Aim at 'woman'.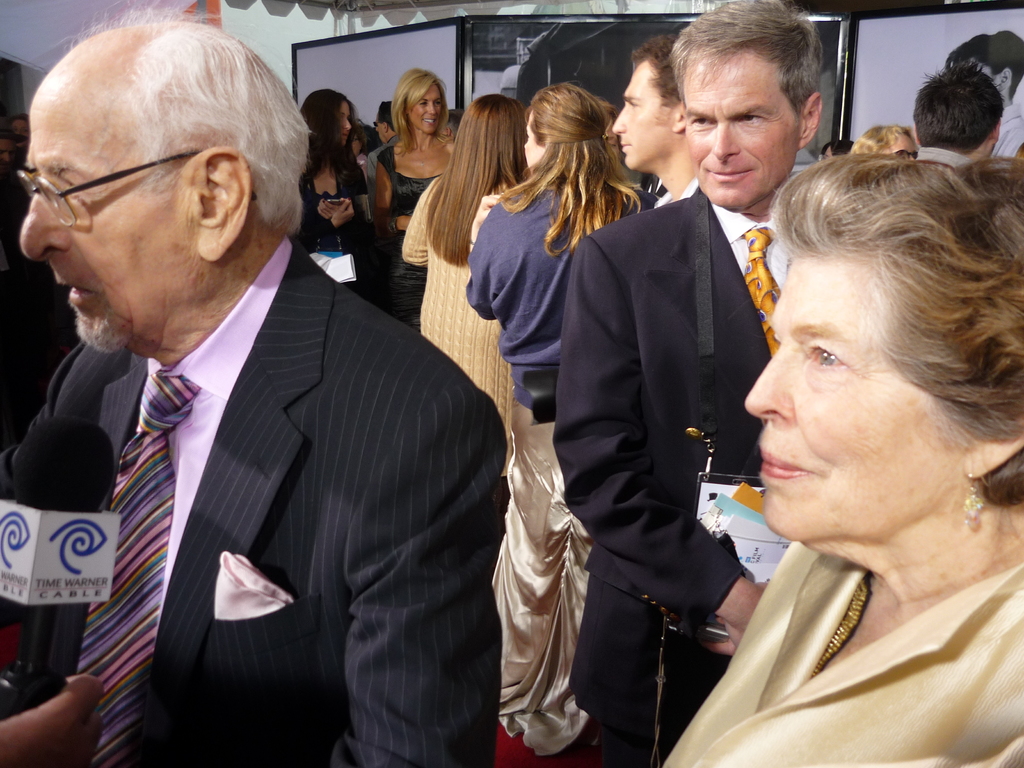
Aimed at 371, 63, 463, 355.
